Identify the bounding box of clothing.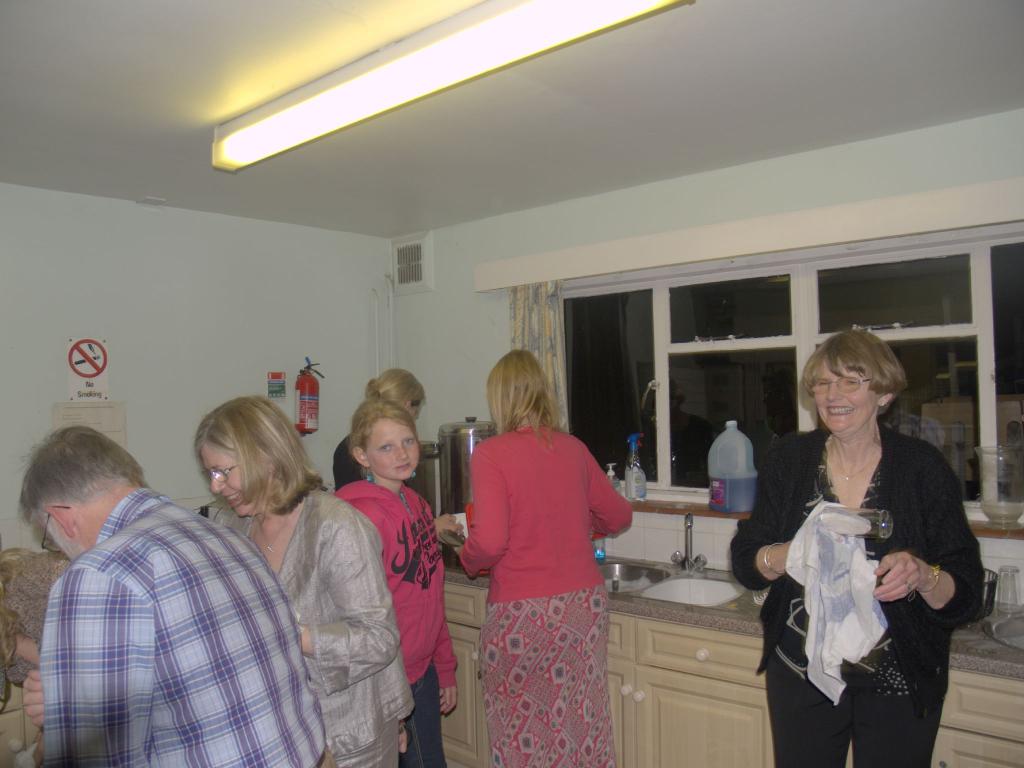
l=724, t=424, r=990, b=767.
